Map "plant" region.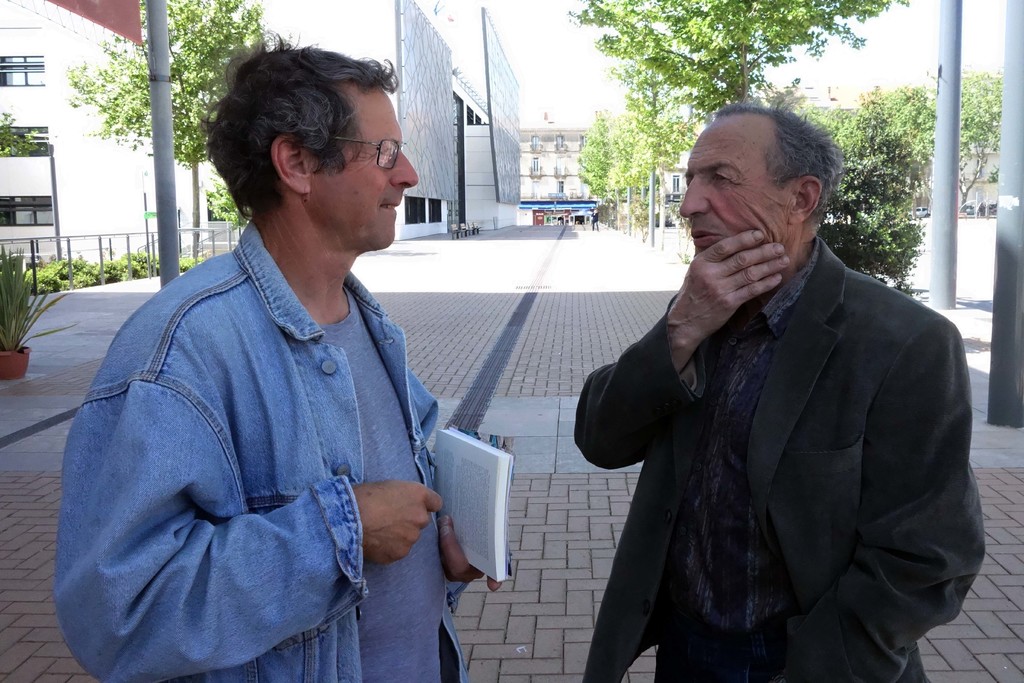
Mapped to [left=177, top=247, right=200, bottom=271].
